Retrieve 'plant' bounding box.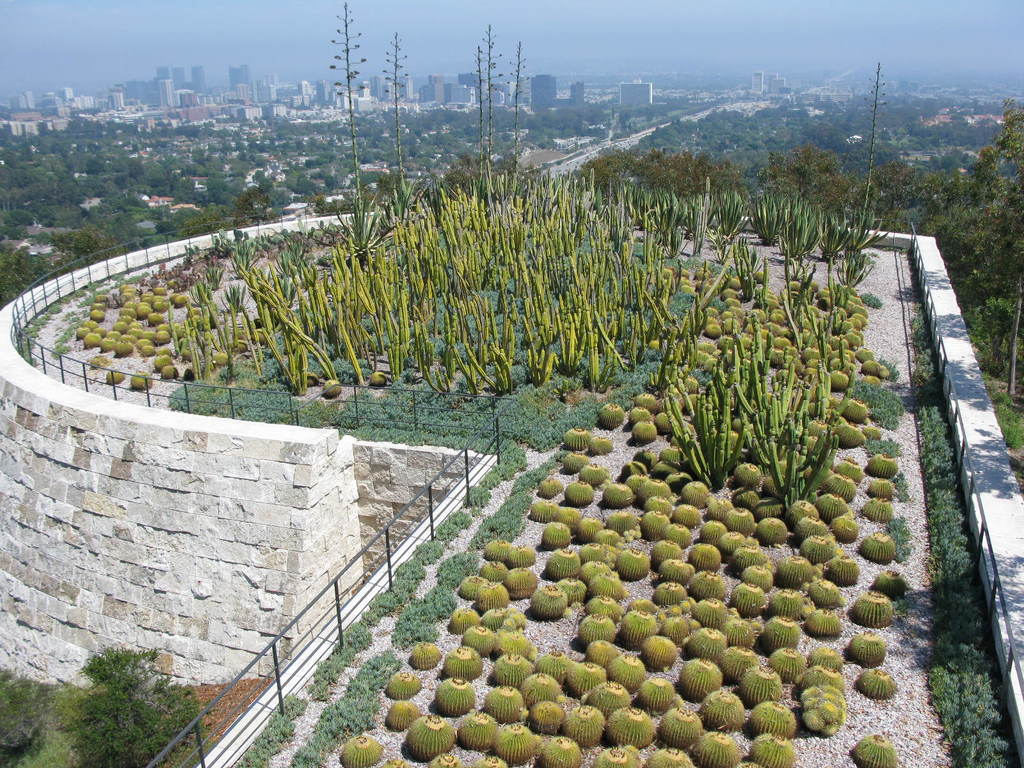
Bounding box: 423 579 461 618.
